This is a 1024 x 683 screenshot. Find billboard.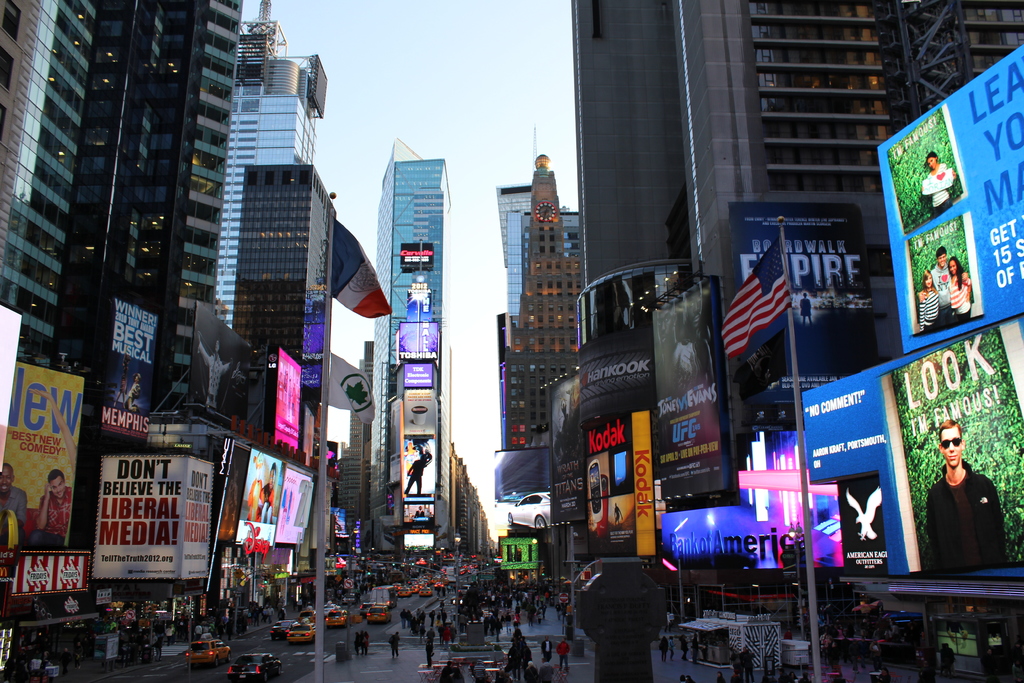
Bounding box: [left=404, top=243, right=434, bottom=273].
